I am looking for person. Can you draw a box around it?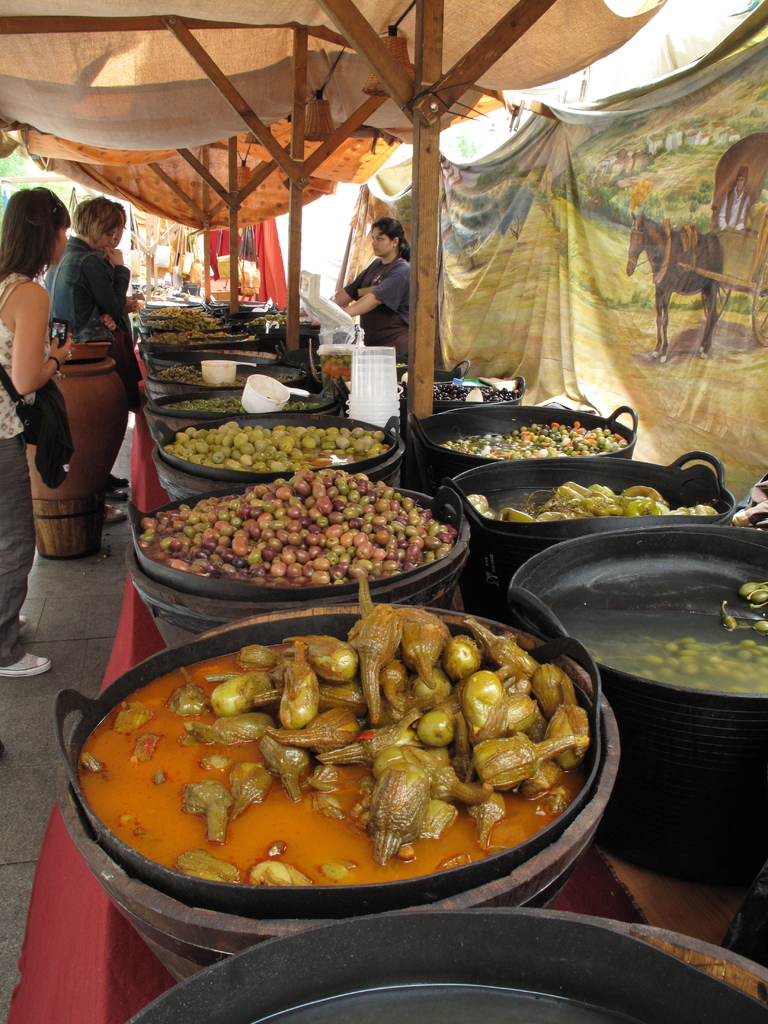
Sure, the bounding box is detection(328, 214, 415, 369).
